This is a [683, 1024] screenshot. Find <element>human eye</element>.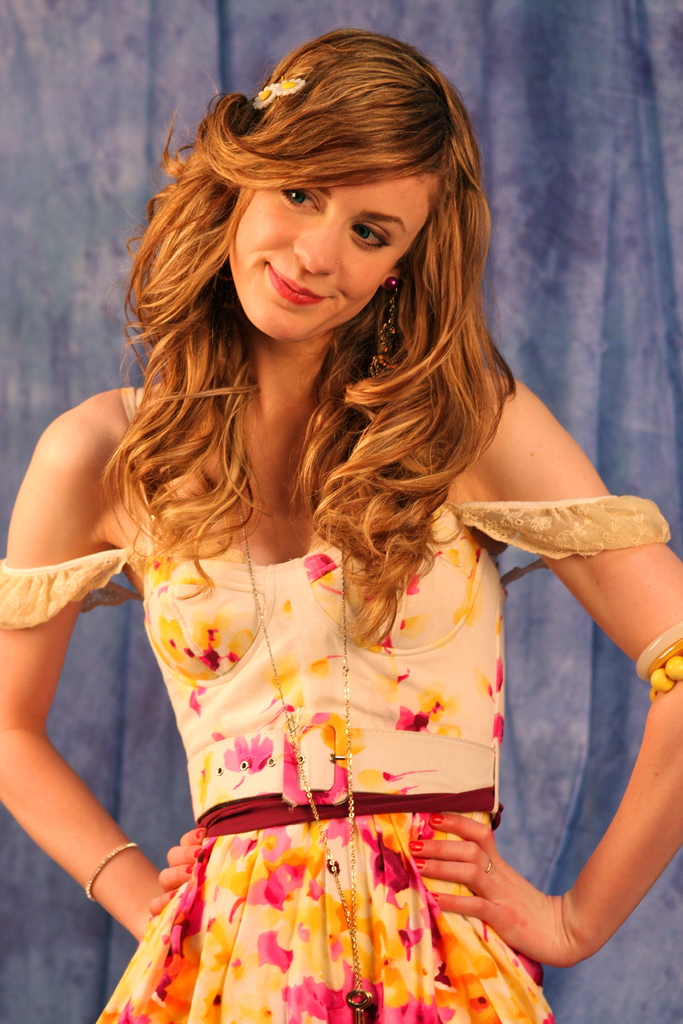
Bounding box: (x1=351, y1=223, x2=391, y2=245).
